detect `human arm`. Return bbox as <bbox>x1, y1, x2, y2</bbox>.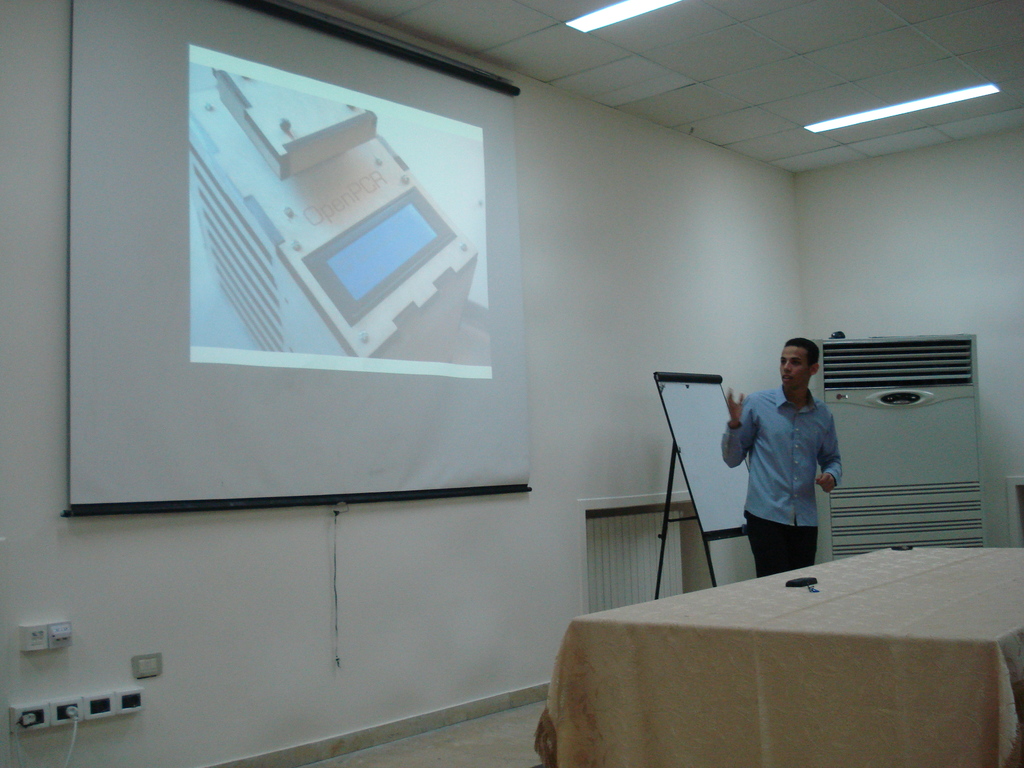
<bbox>819, 408, 843, 495</bbox>.
